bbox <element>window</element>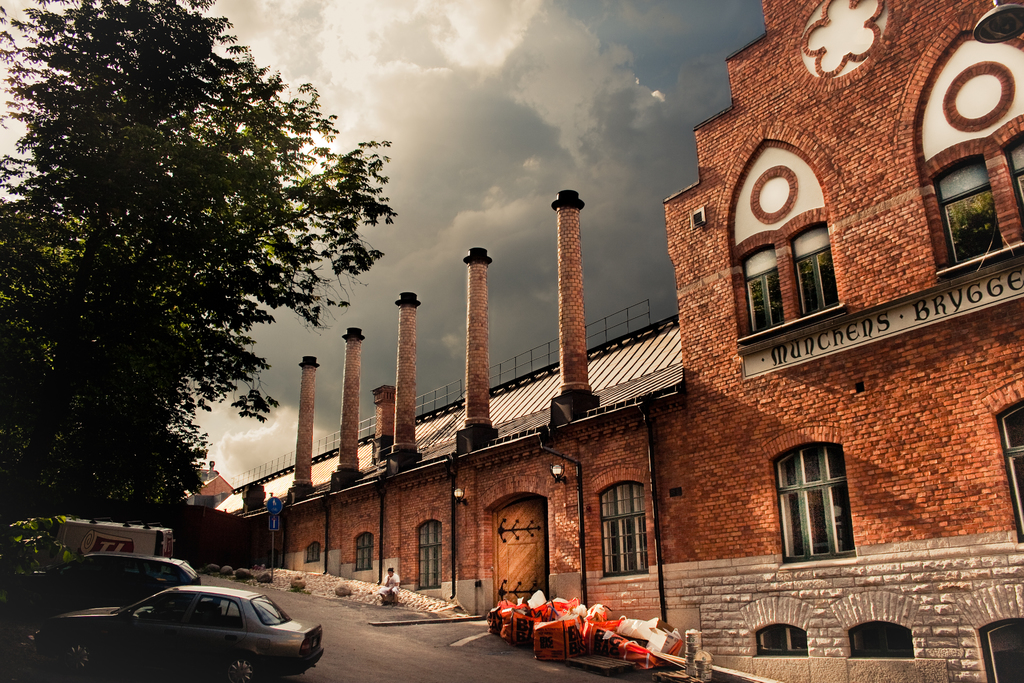
crop(308, 543, 324, 568)
